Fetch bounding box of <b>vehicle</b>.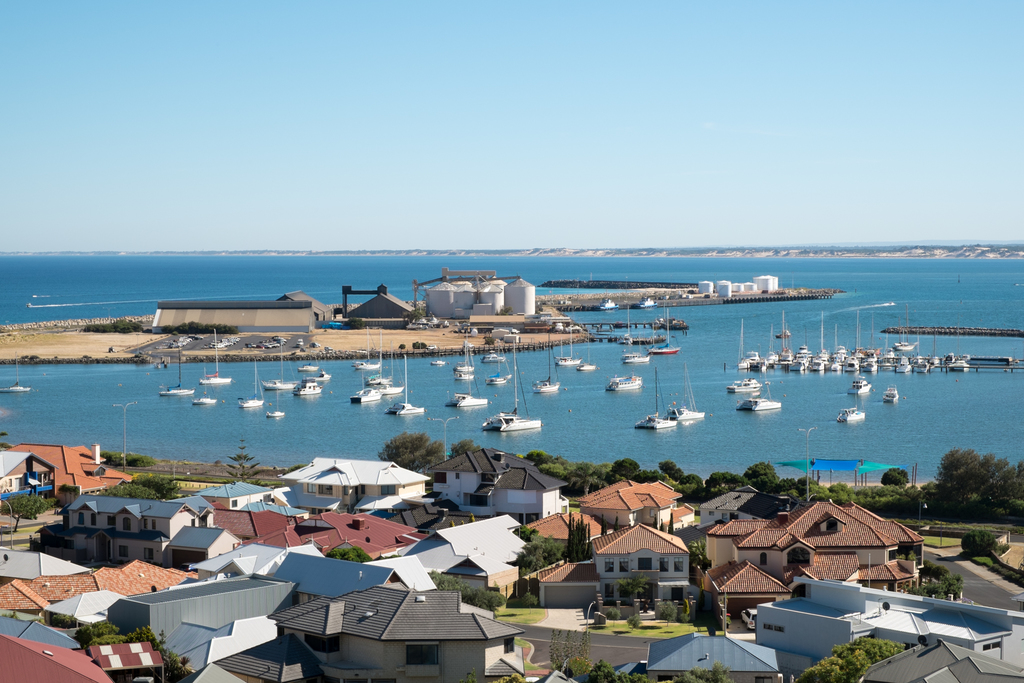
Bbox: 445,349,487,406.
